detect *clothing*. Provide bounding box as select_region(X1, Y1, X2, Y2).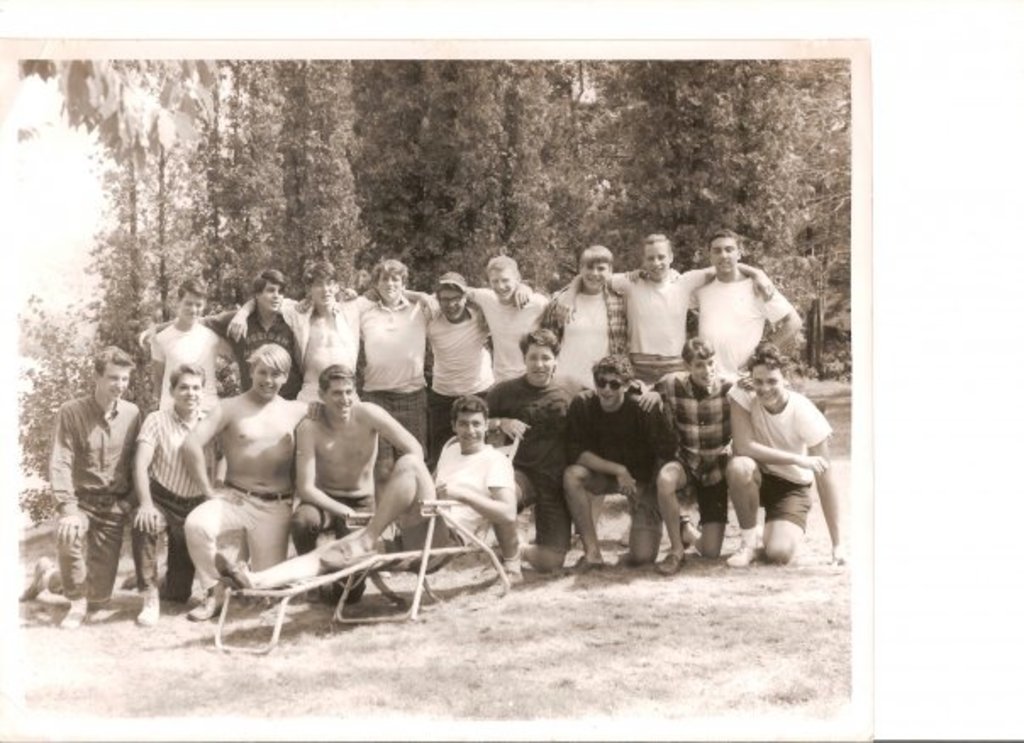
select_region(693, 278, 799, 377).
